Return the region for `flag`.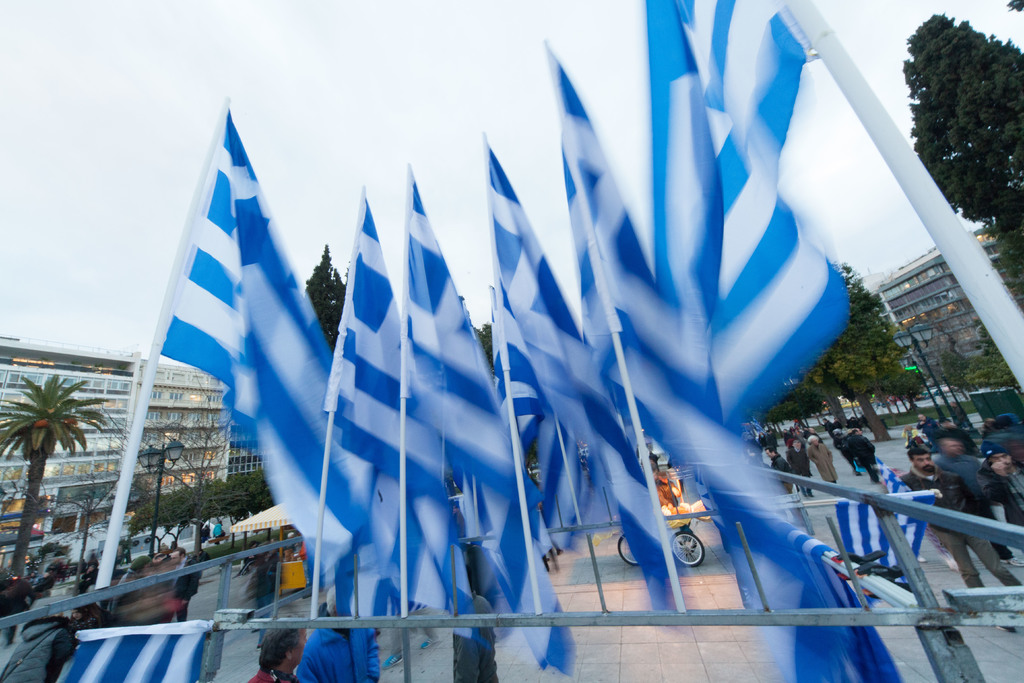
<region>820, 449, 933, 584</region>.
